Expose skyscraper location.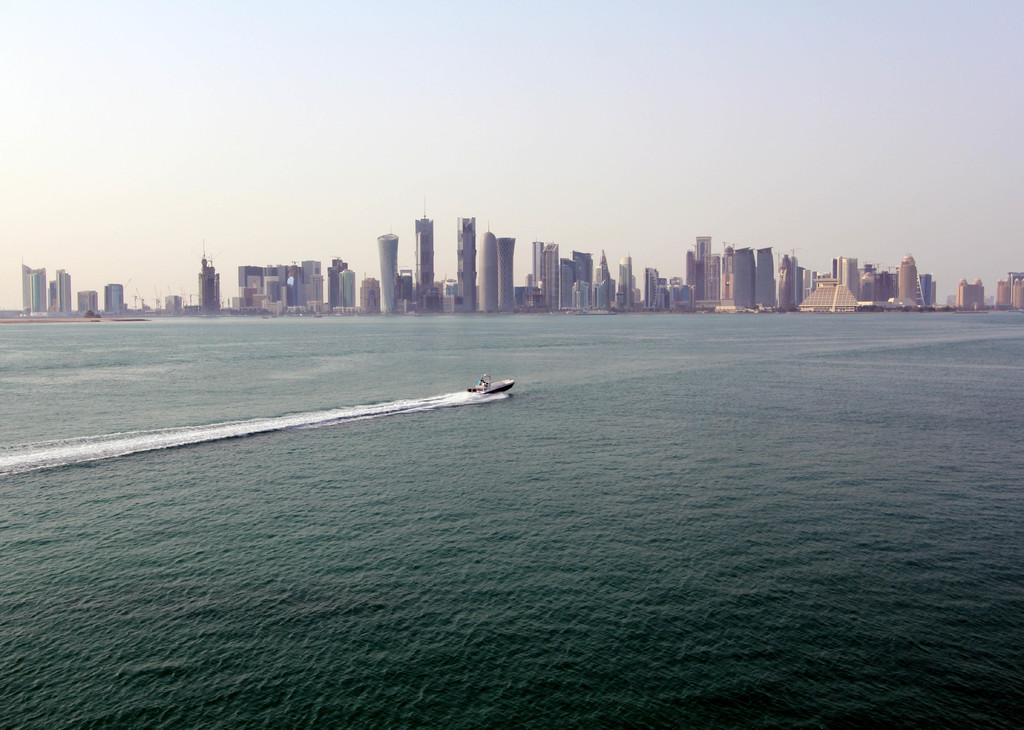
Exposed at [106,281,120,315].
